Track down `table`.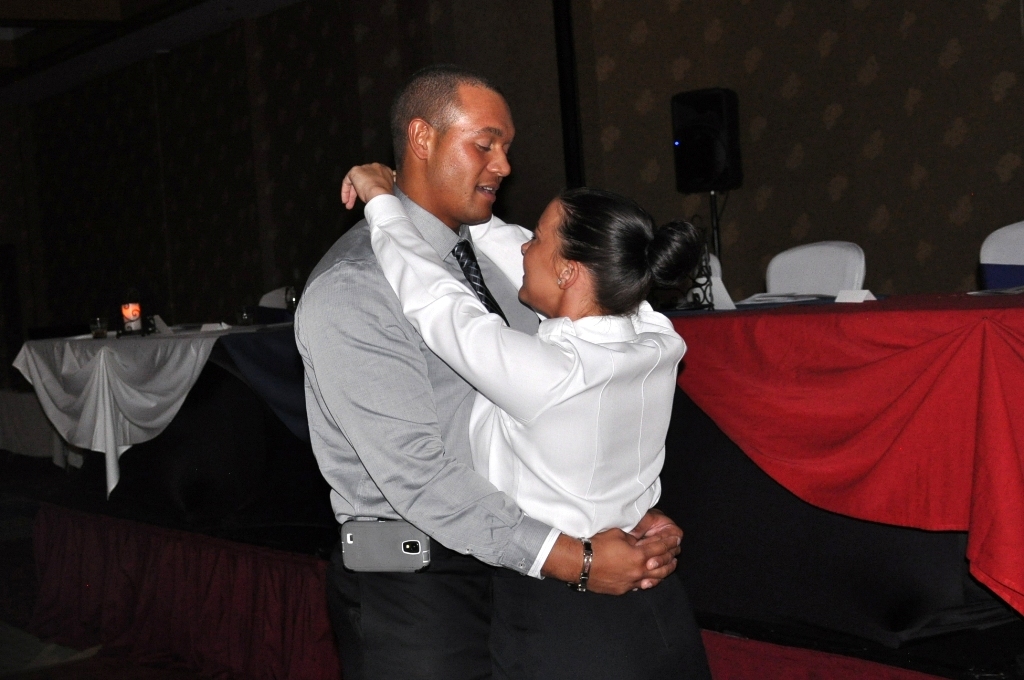
Tracked to 13/289/1023/677.
